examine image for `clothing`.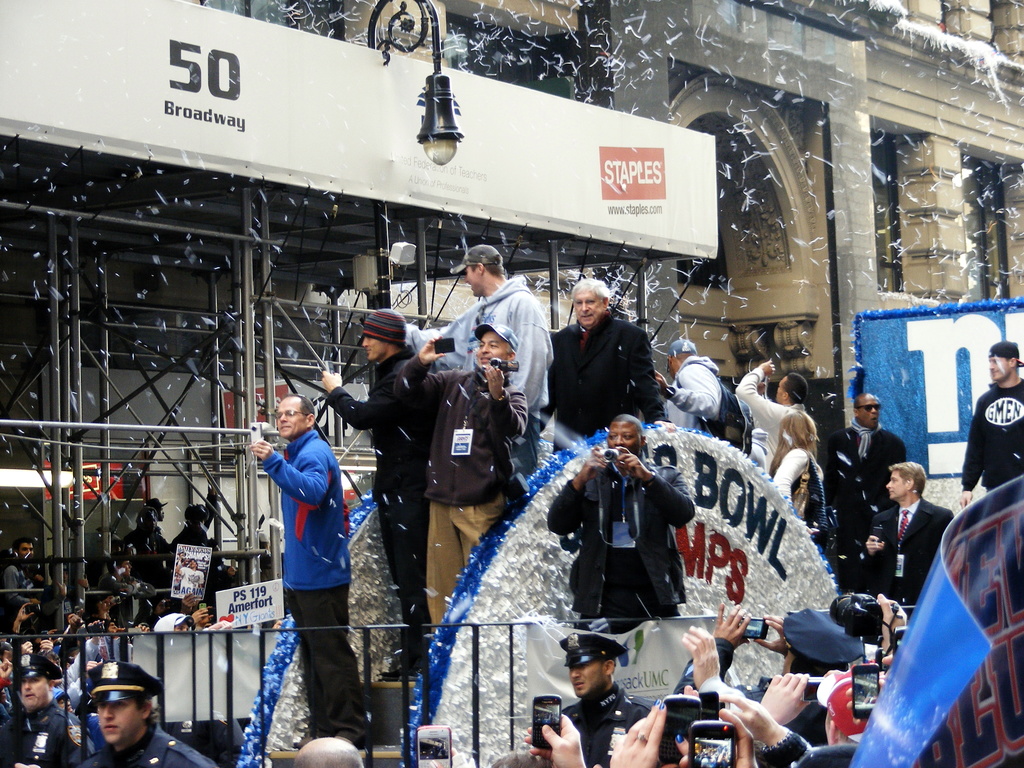
Examination result: crop(260, 412, 362, 687).
